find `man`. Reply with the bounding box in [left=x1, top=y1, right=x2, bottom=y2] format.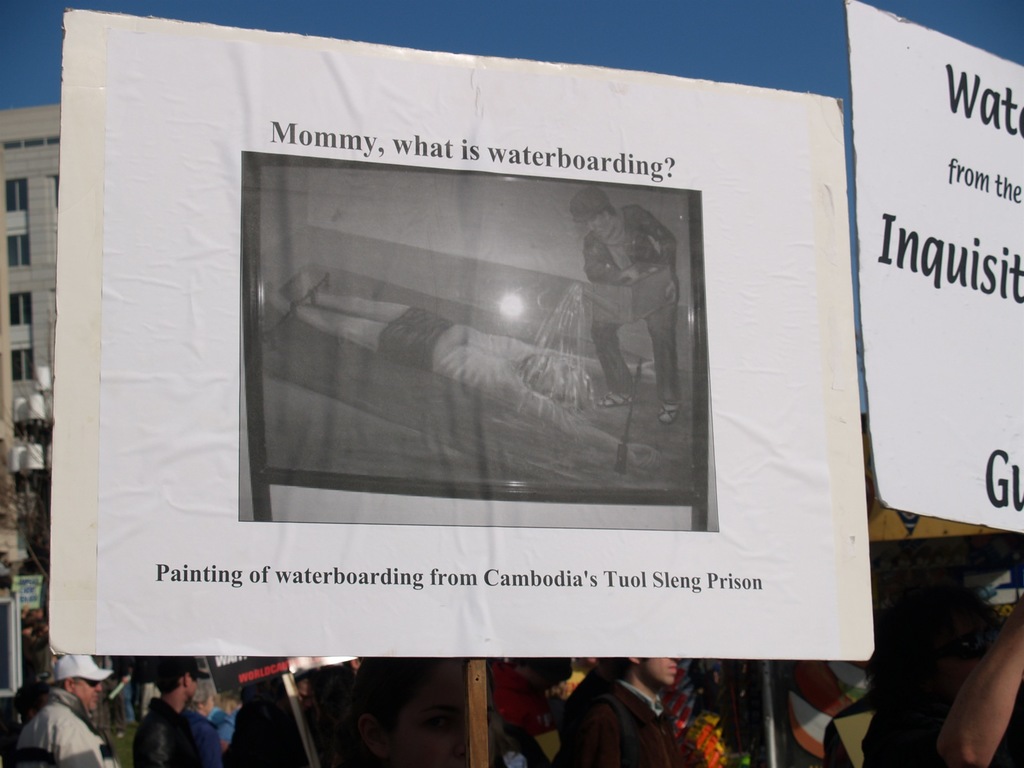
[left=23, top=669, right=100, bottom=767].
